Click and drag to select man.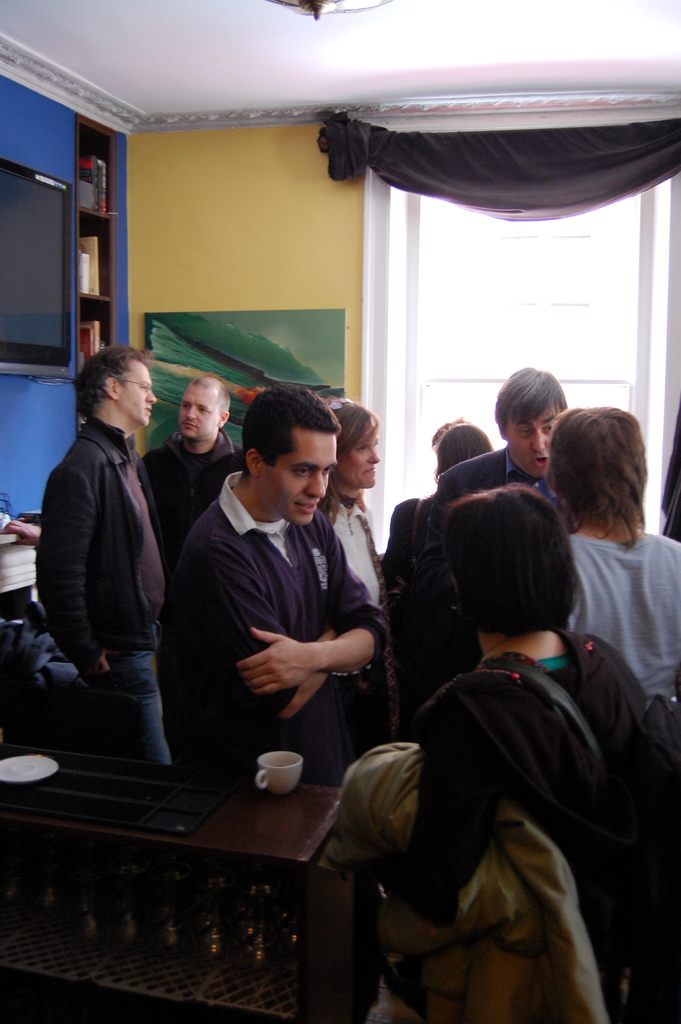
Selection: <region>546, 403, 680, 691</region>.
